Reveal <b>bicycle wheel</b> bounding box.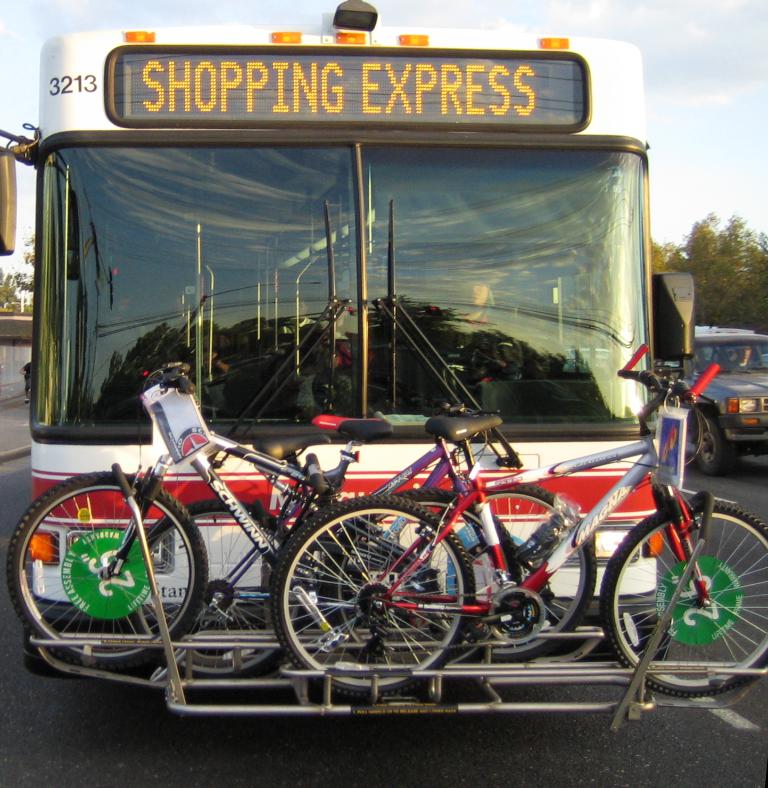
Revealed: box(601, 501, 767, 698).
